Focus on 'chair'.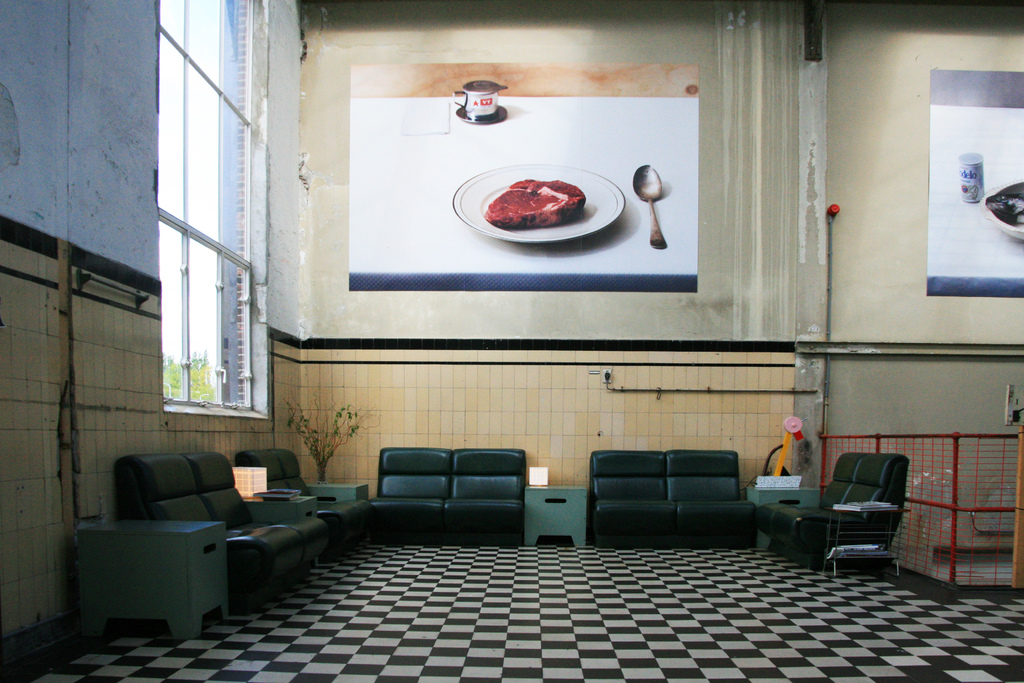
Focused at 777, 449, 919, 563.
